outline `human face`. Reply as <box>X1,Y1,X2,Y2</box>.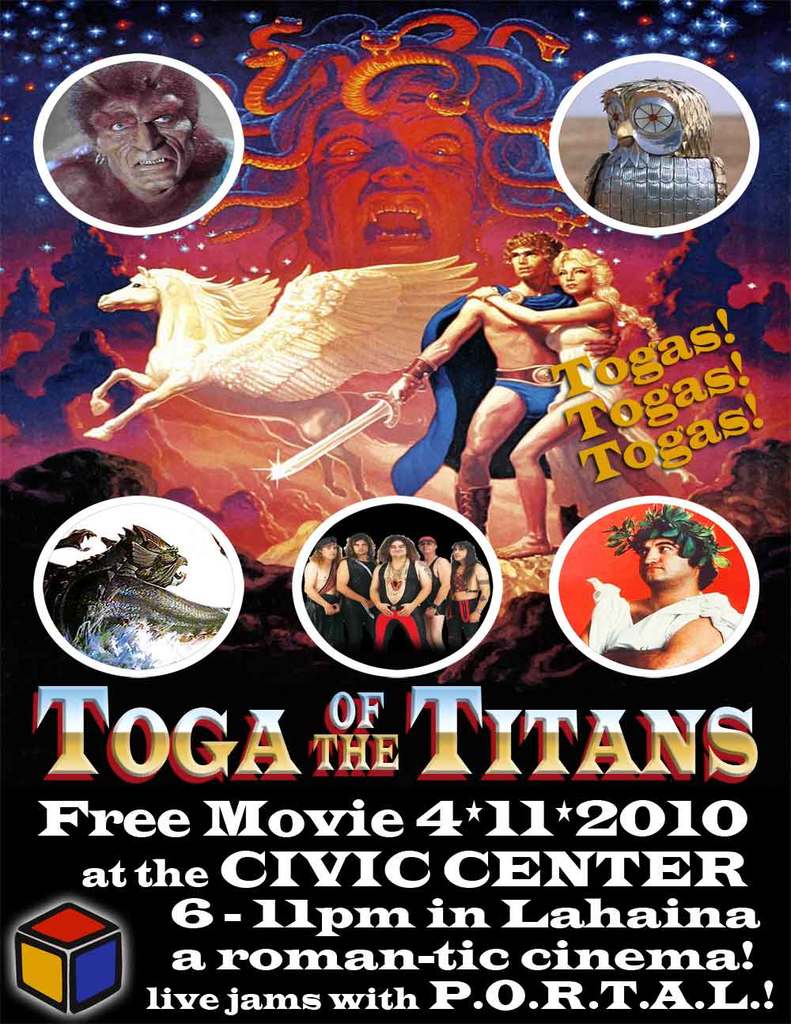
<box>353,541,365,553</box>.
